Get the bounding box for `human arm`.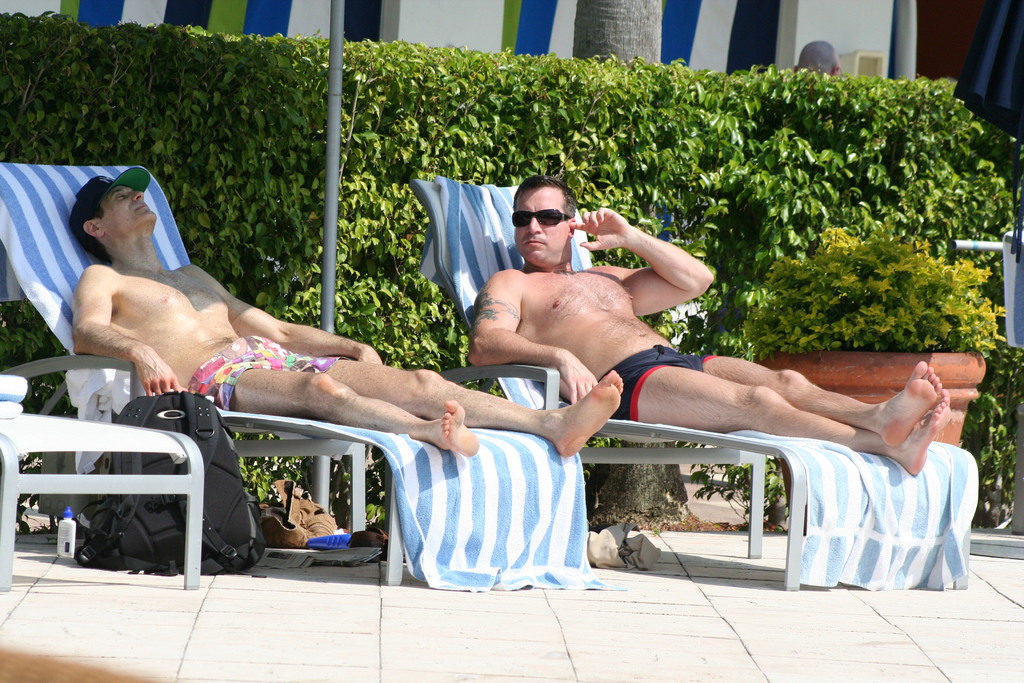
[left=461, top=270, right=607, bottom=388].
